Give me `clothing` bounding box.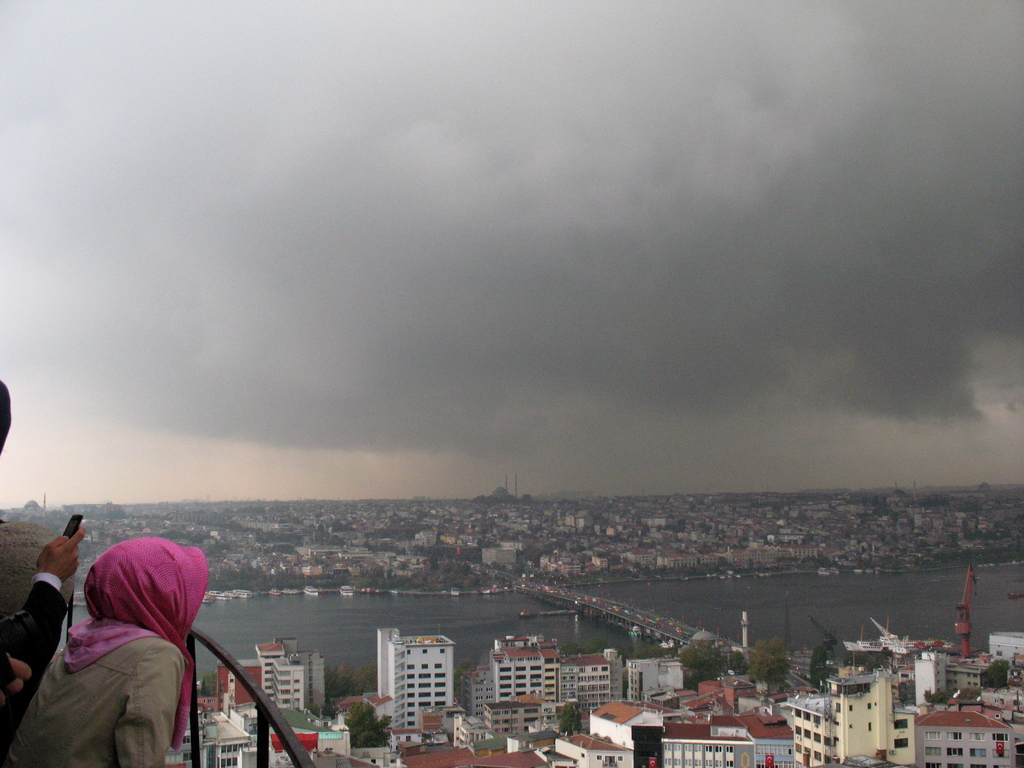
(left=0, top=575, right=67, bottom=755).
